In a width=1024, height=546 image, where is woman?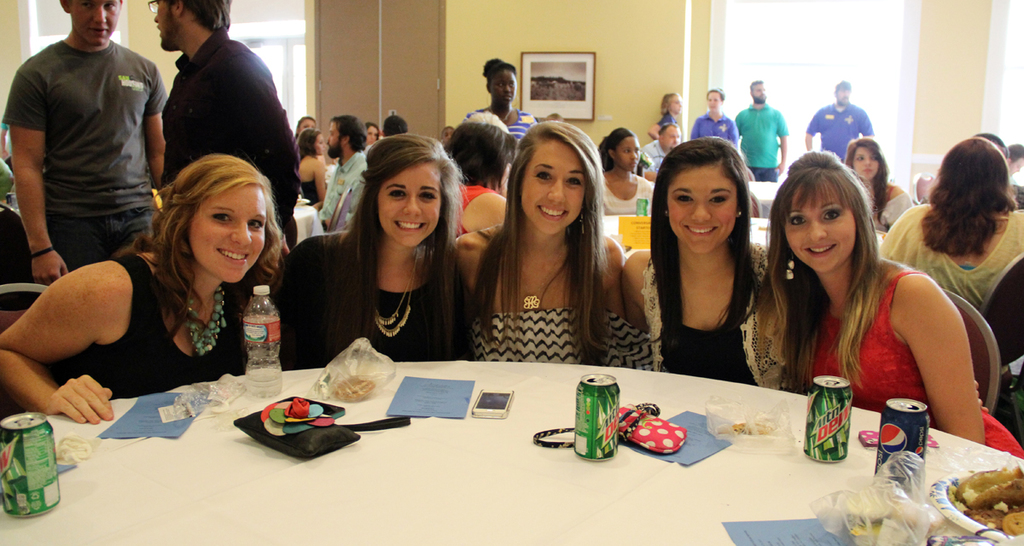
left=835, top=135, right=912, bottom=238.
